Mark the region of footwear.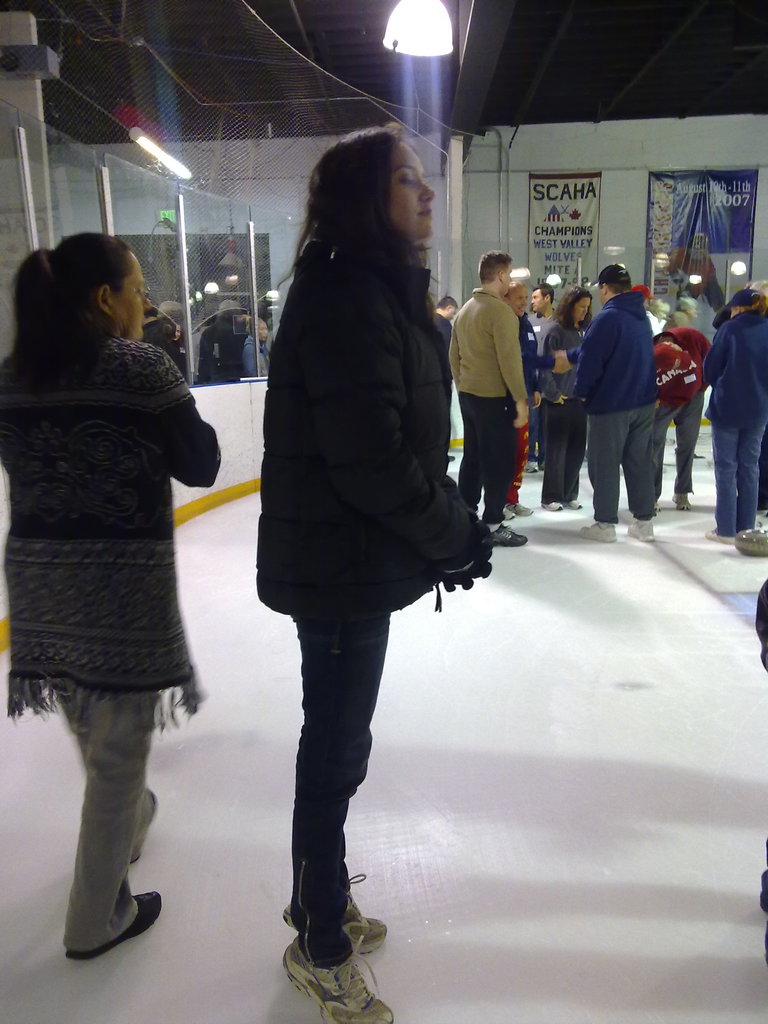
Region: box=[563, 497, 584, 511].
